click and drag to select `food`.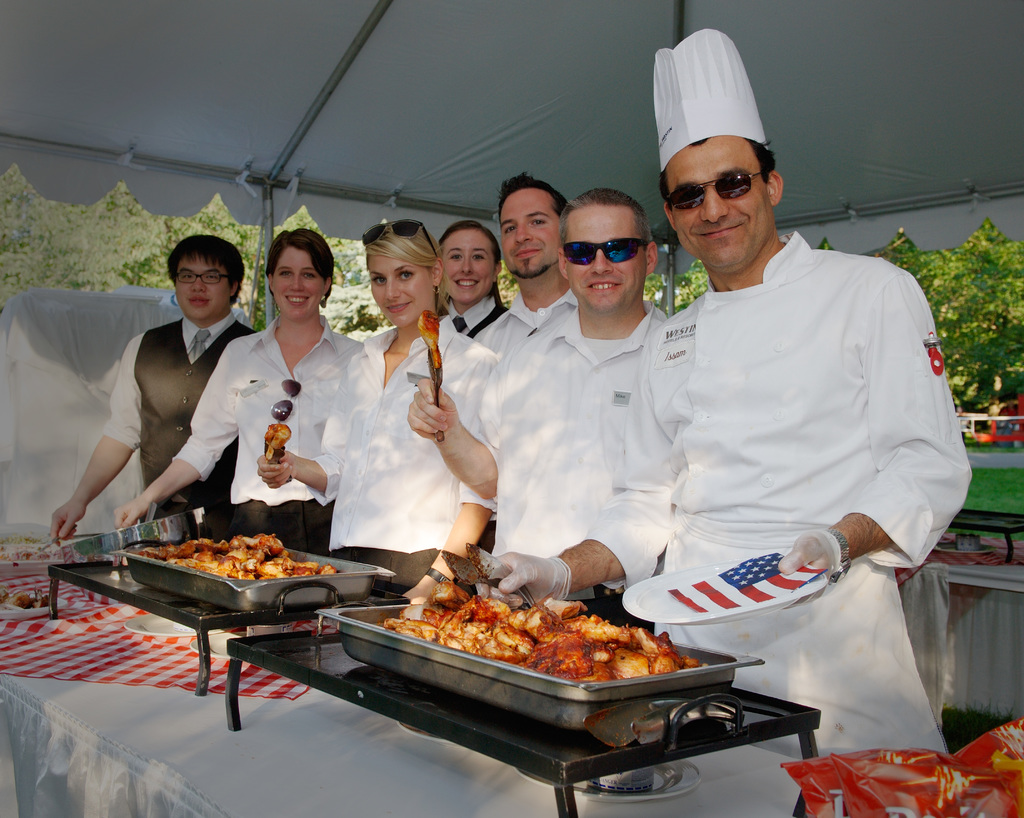
Selection: detection(0, 542, 61, 566).
